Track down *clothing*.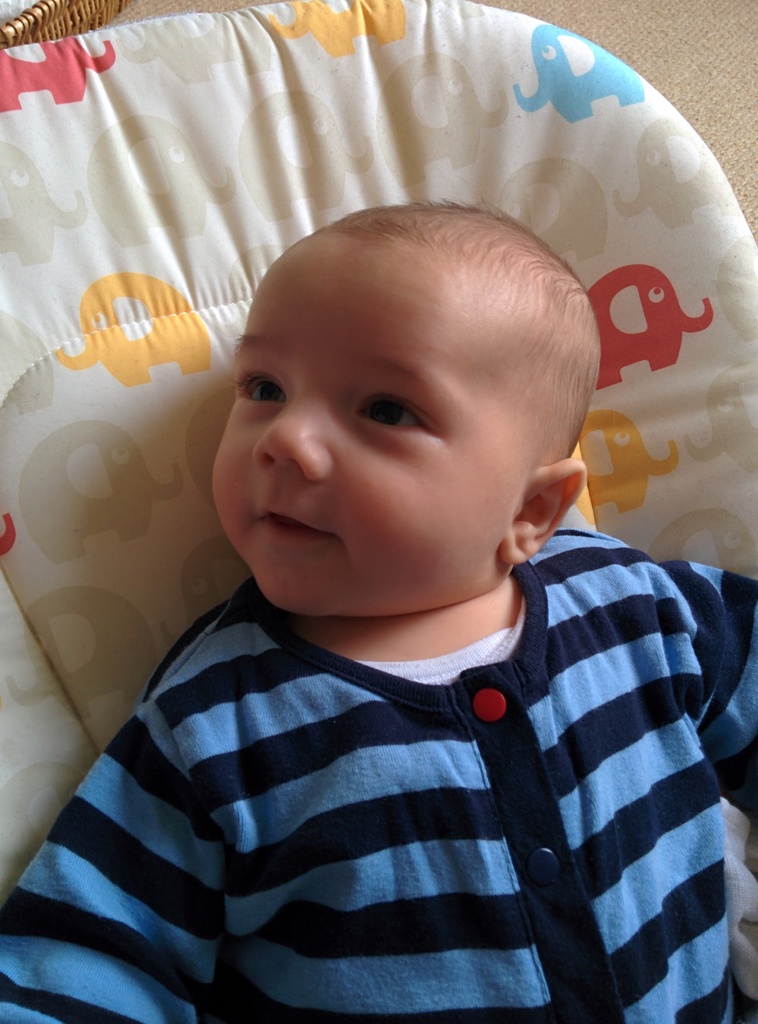
Tracked to <region>19, 543, 731, 1007</region>.
